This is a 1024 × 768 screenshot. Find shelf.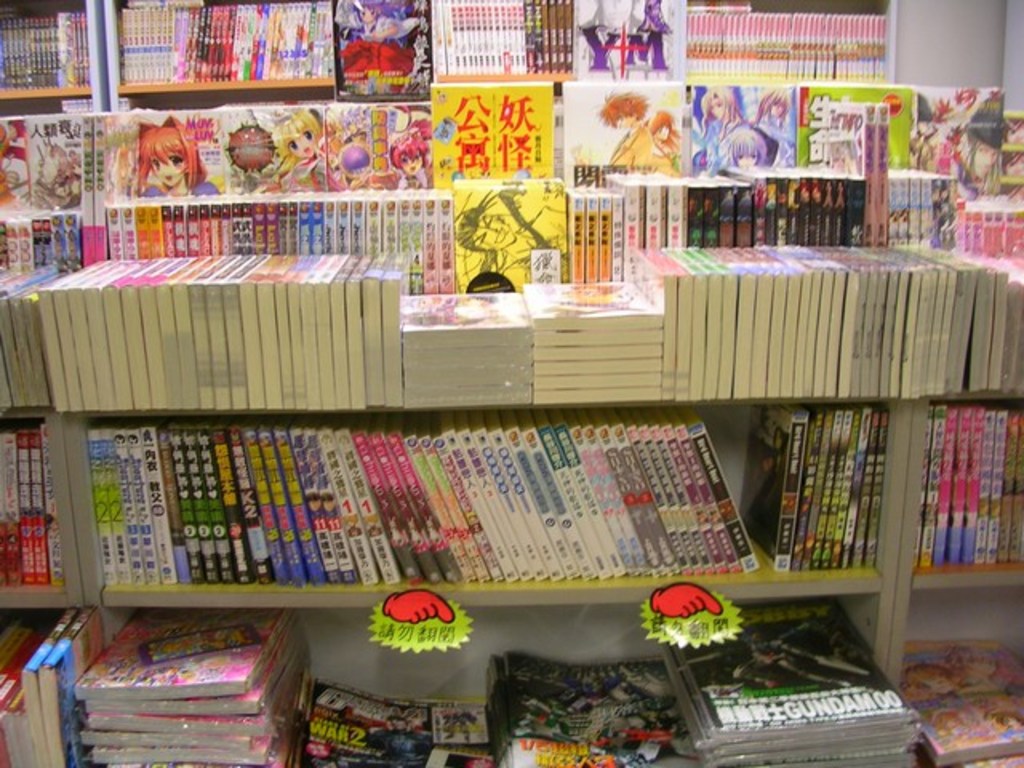
Bounding box: (x1=0, y1=120, x2=1022, y2=306).
